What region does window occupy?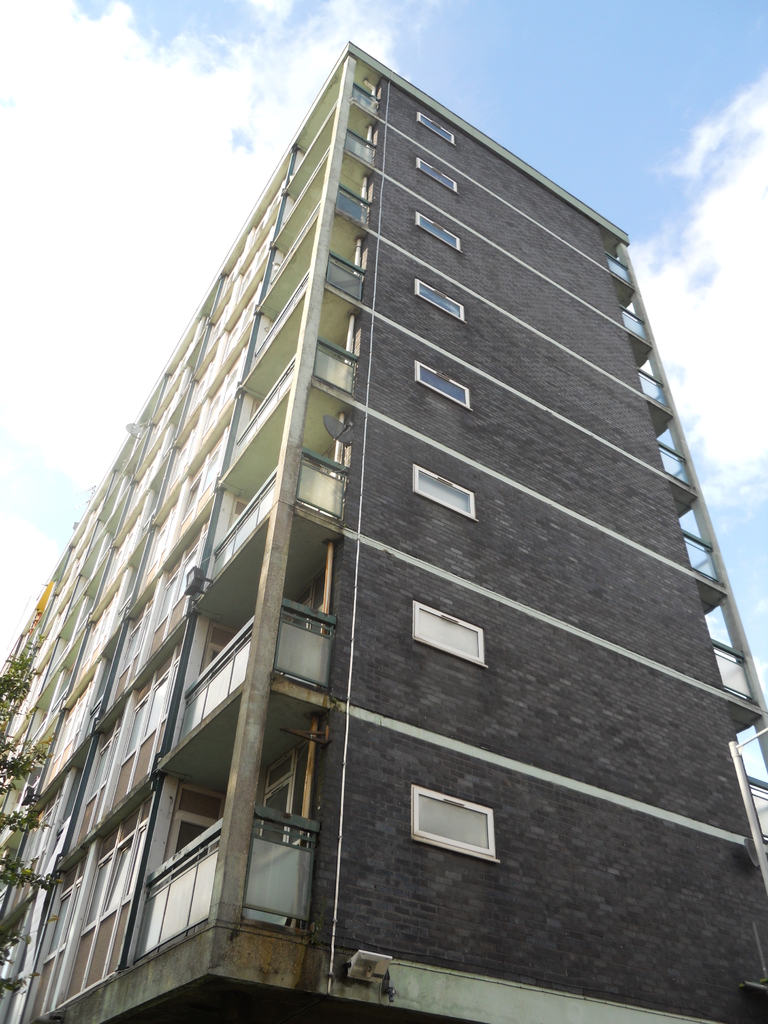
left=413, top=358, right=470, bottom=410.
